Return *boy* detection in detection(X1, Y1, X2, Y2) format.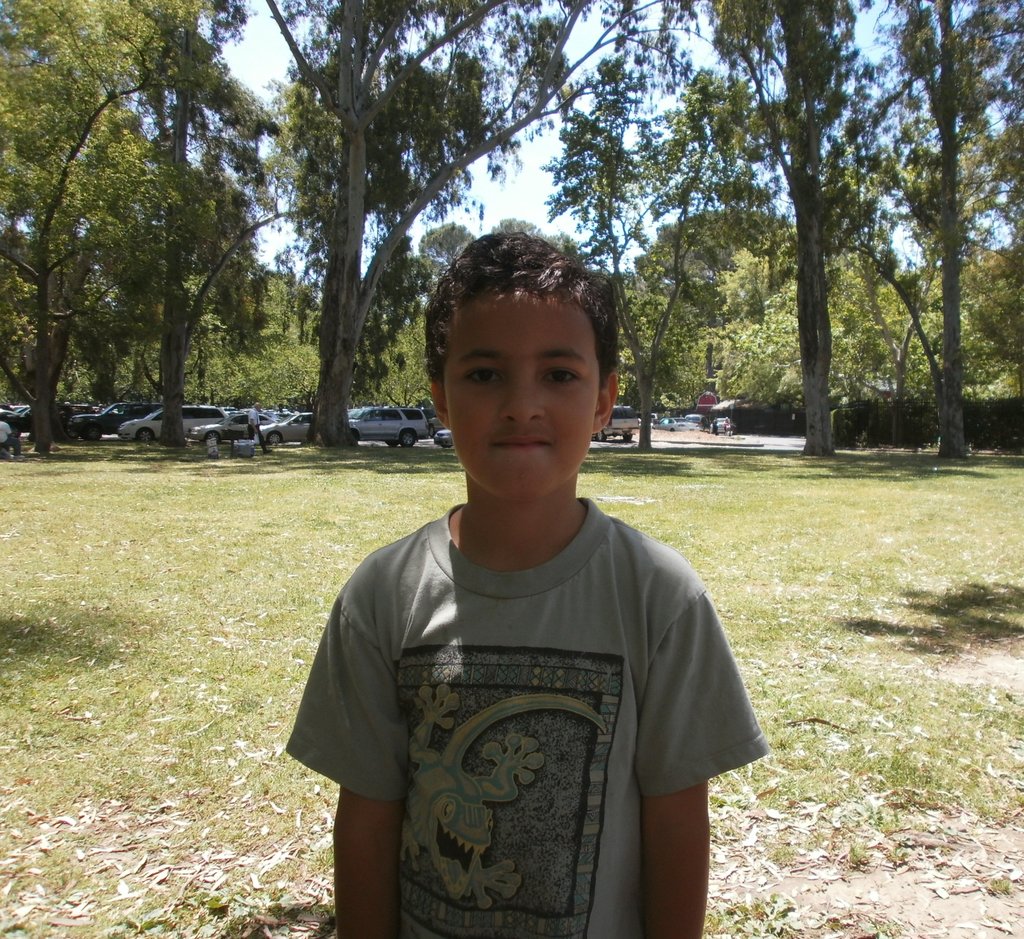
detection(292, 248, 756, 913).
